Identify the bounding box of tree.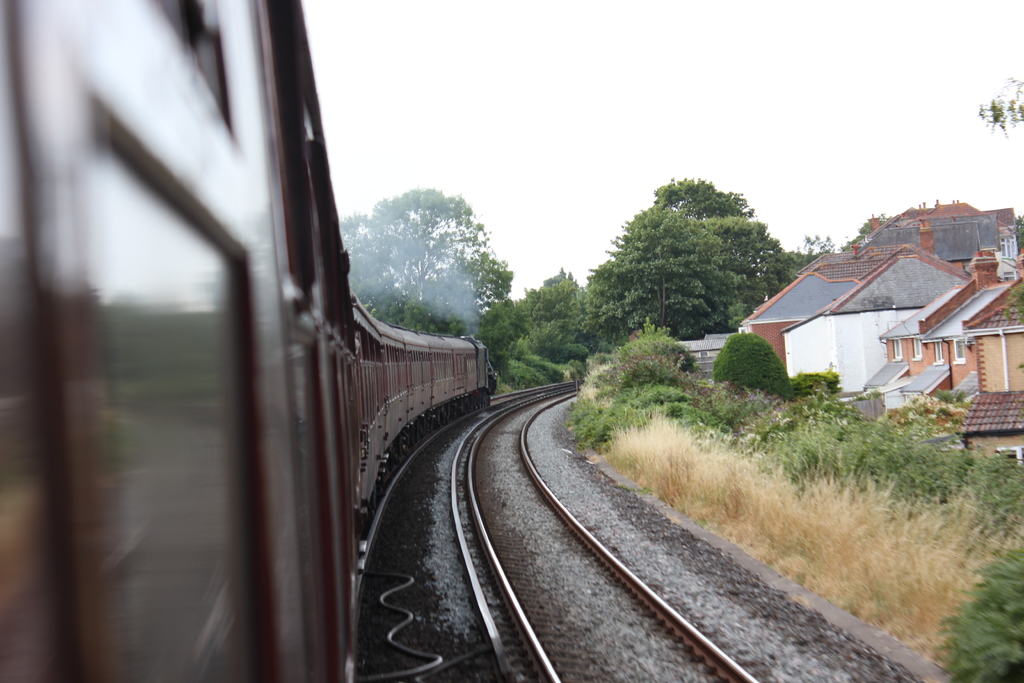
x1=803, y1=235, x2=838, y2=253.
